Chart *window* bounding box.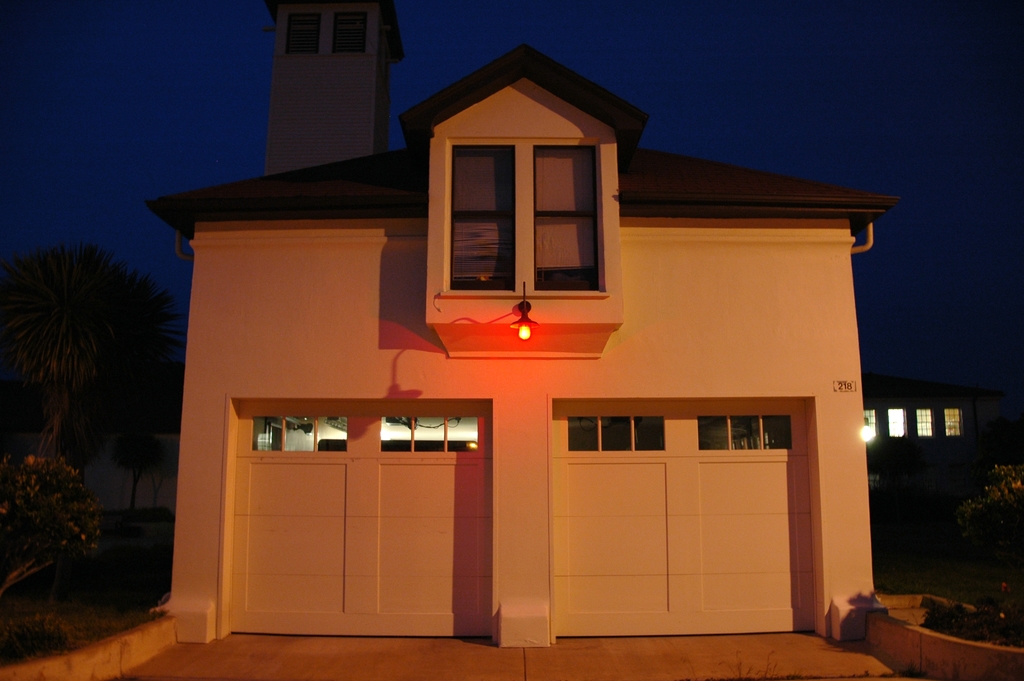
Charted: crop(913, 408, 932, 439).
